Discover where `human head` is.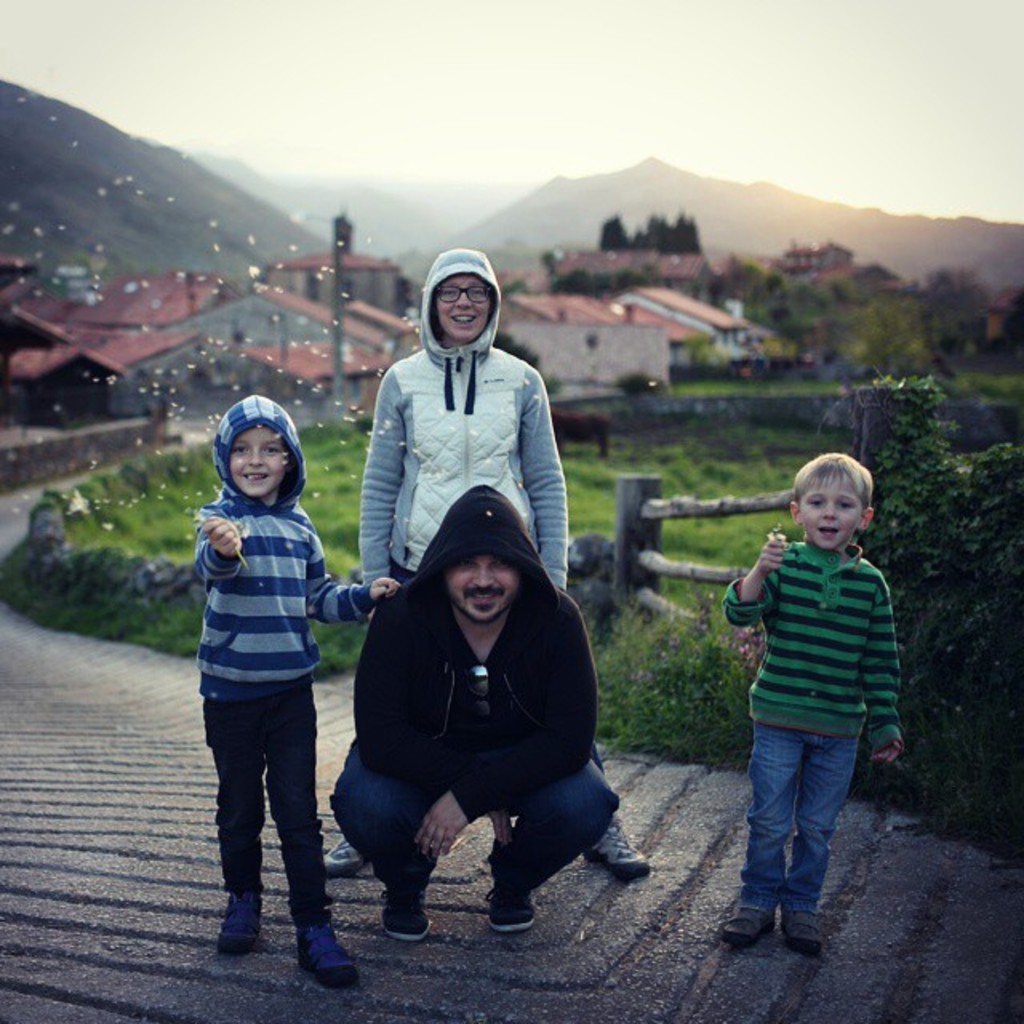
Discovered at pyautogui.locateOnScreen(202, 406, 301, 515).
